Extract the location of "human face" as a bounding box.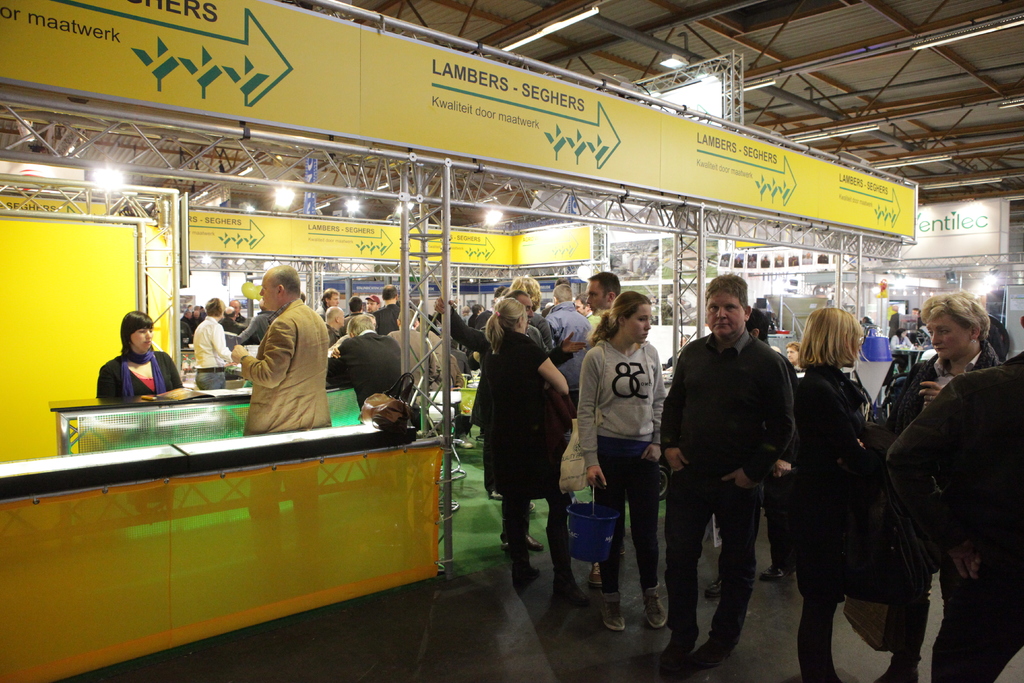
box=[518, 297, 536, 327].
